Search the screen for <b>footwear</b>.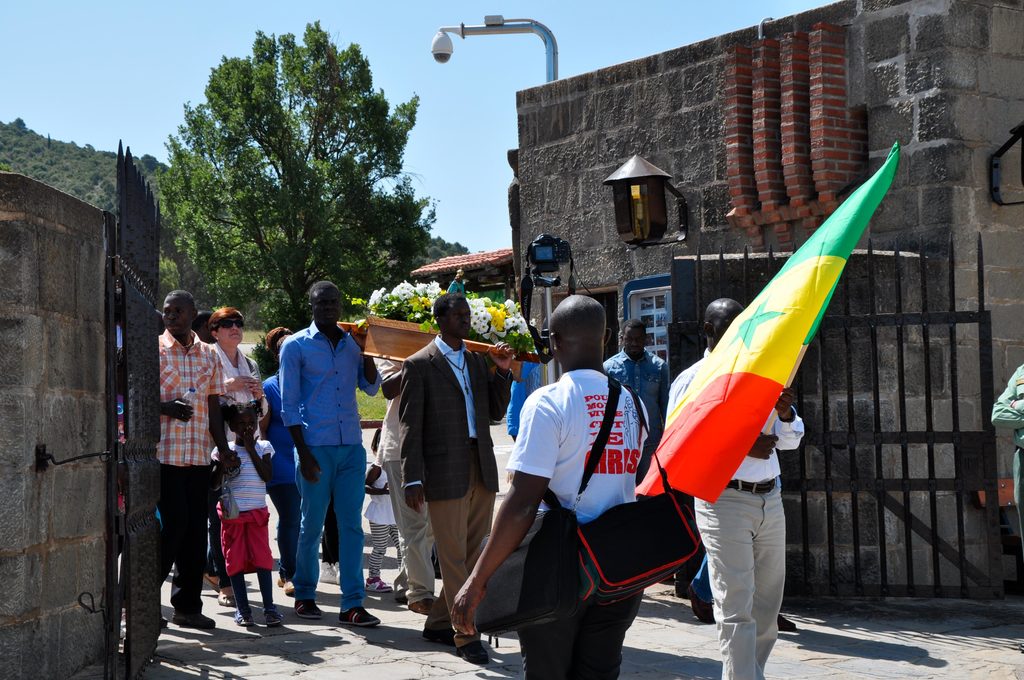
Found at box=[170, 615, 213, 631].
